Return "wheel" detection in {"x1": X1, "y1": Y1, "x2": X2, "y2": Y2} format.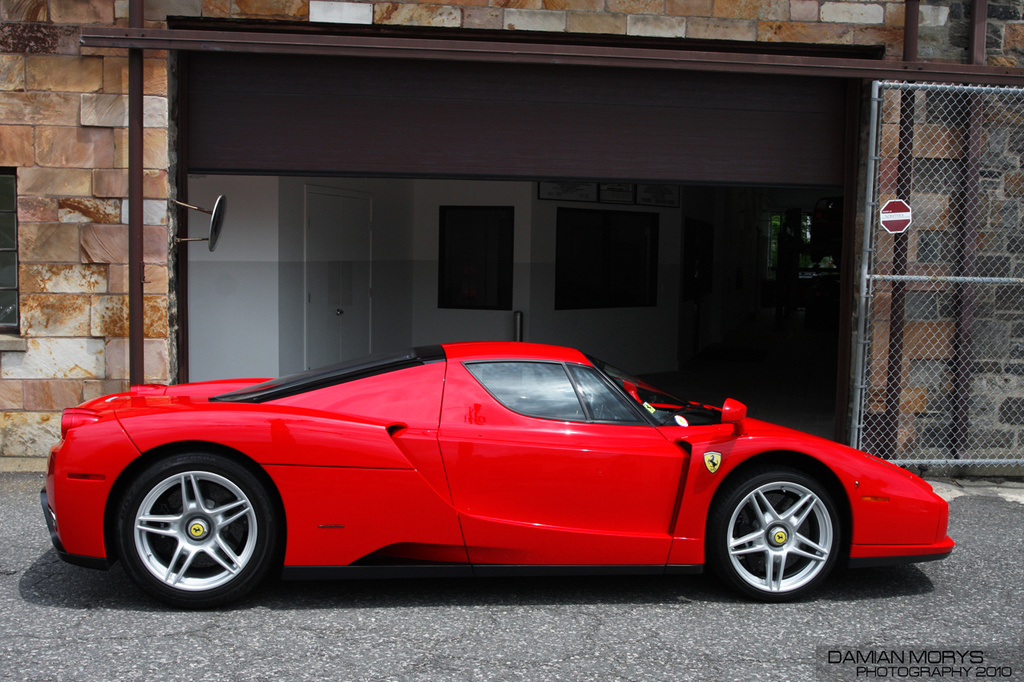
{"x1": 118, "y1": 453, "x2": 270, "y2": 608}.
